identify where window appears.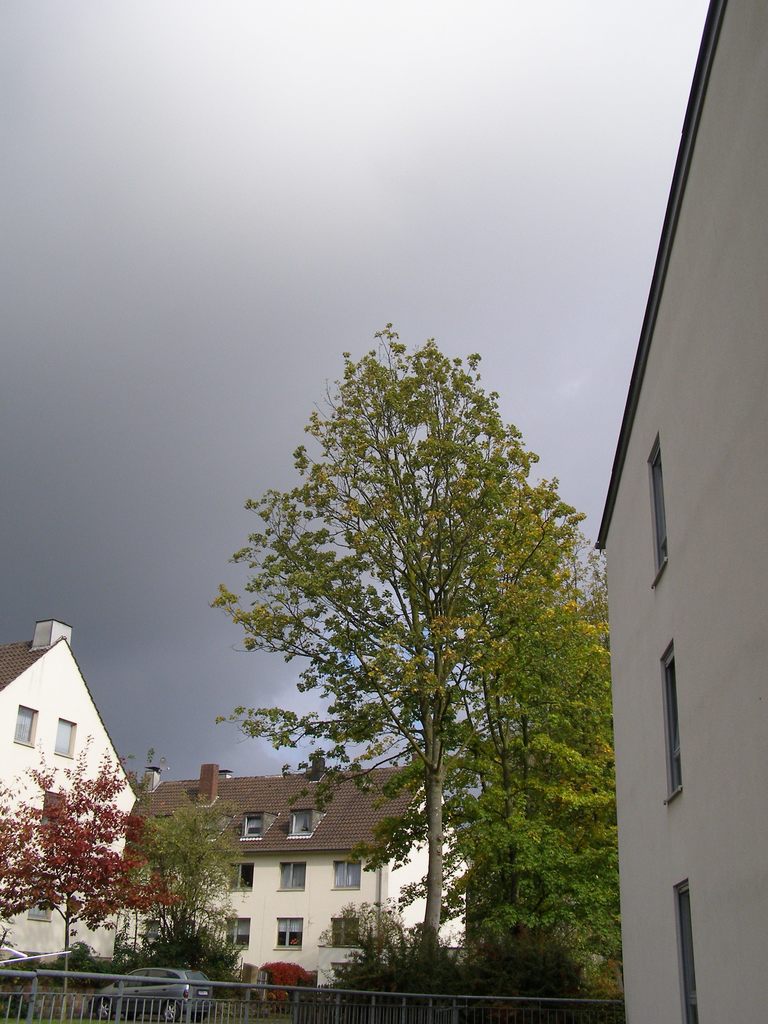
Appears at (52, 717, 76, 760).
